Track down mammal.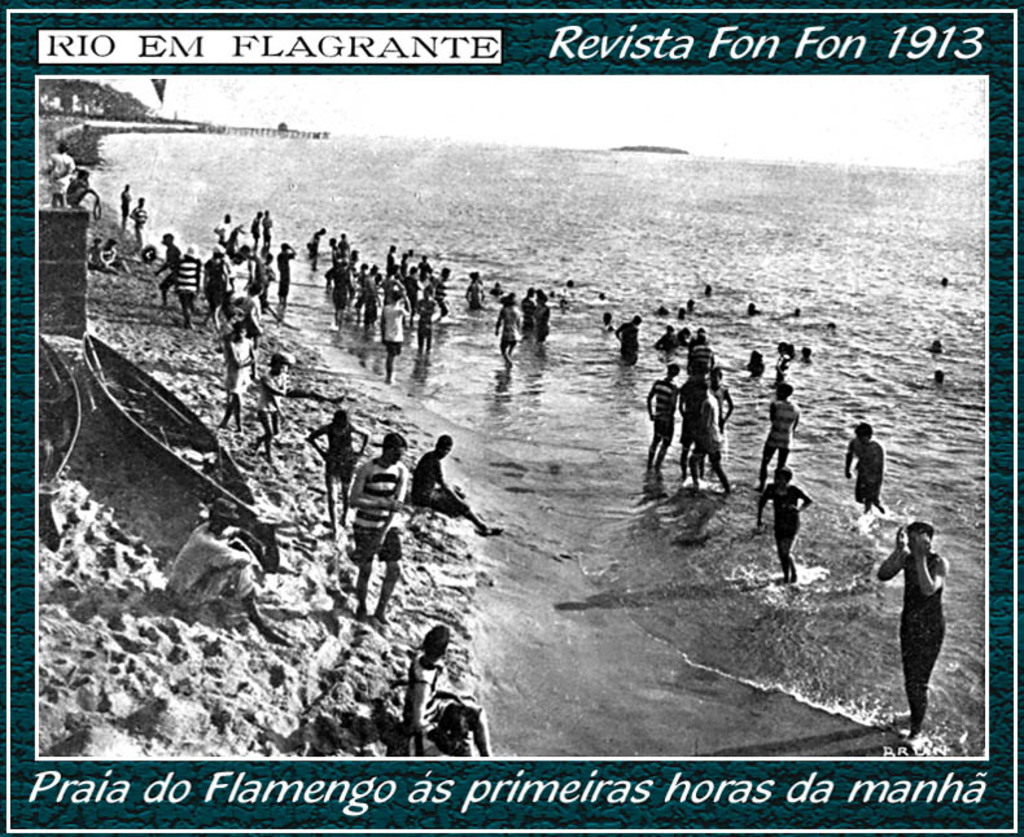
Tracked to 244 285 261 347.
